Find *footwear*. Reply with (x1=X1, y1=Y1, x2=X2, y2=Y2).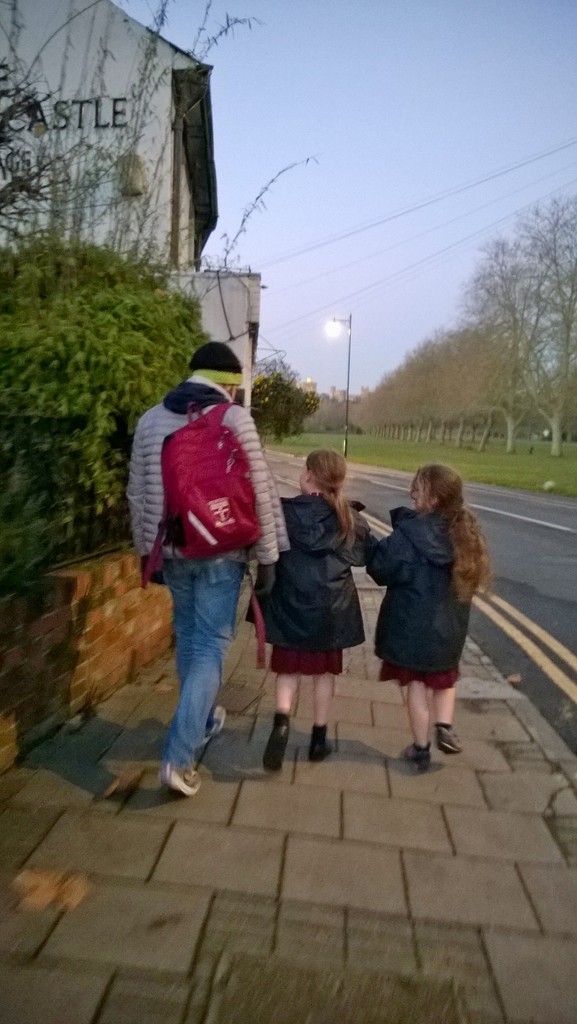
(x1=265, y1=721, x2=290, y2=781).
